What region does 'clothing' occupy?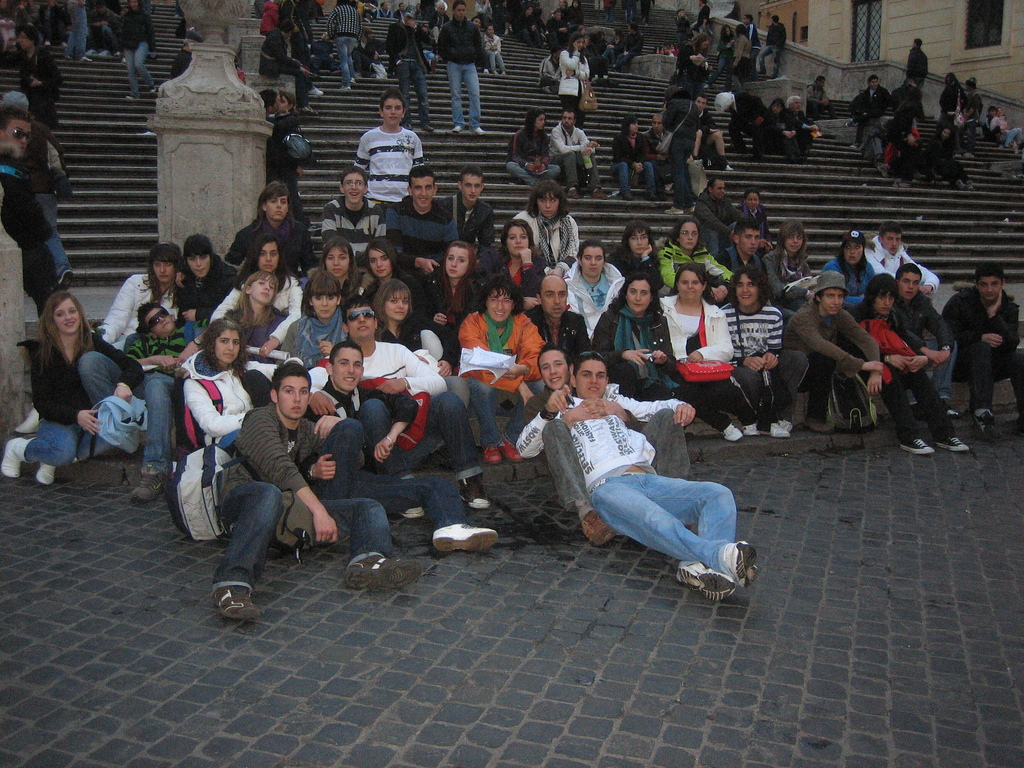
locate(386, 15, 435, 121).
